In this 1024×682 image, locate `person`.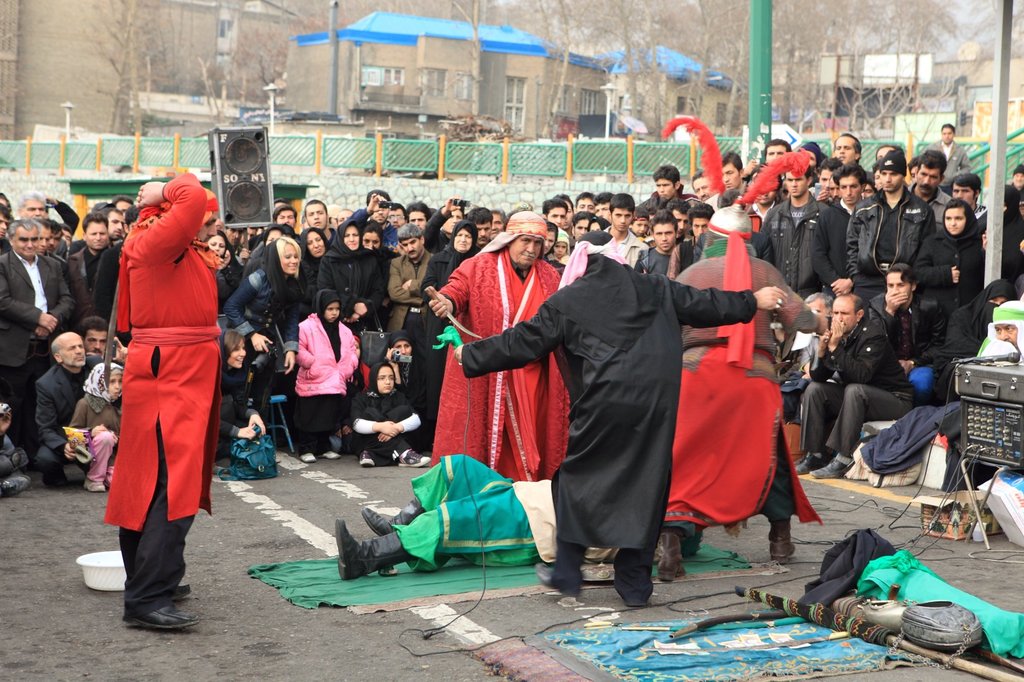
Bounding box: detection(874, 266, 940, 365).
